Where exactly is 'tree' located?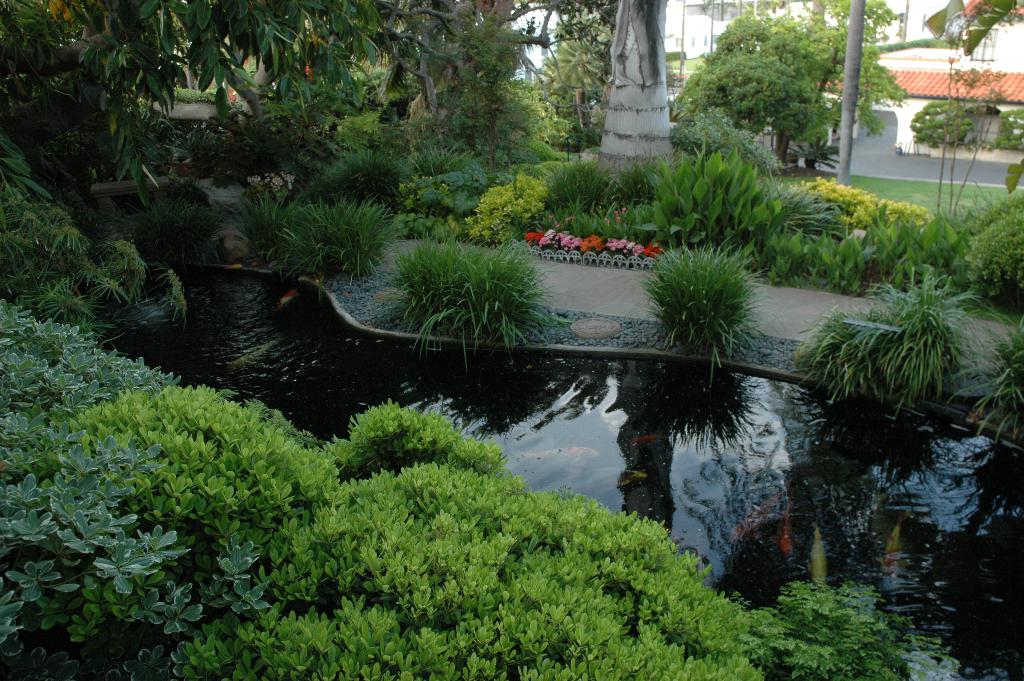
Its bounding box is [x1=593, y1=0, x2=673, y2=181].
